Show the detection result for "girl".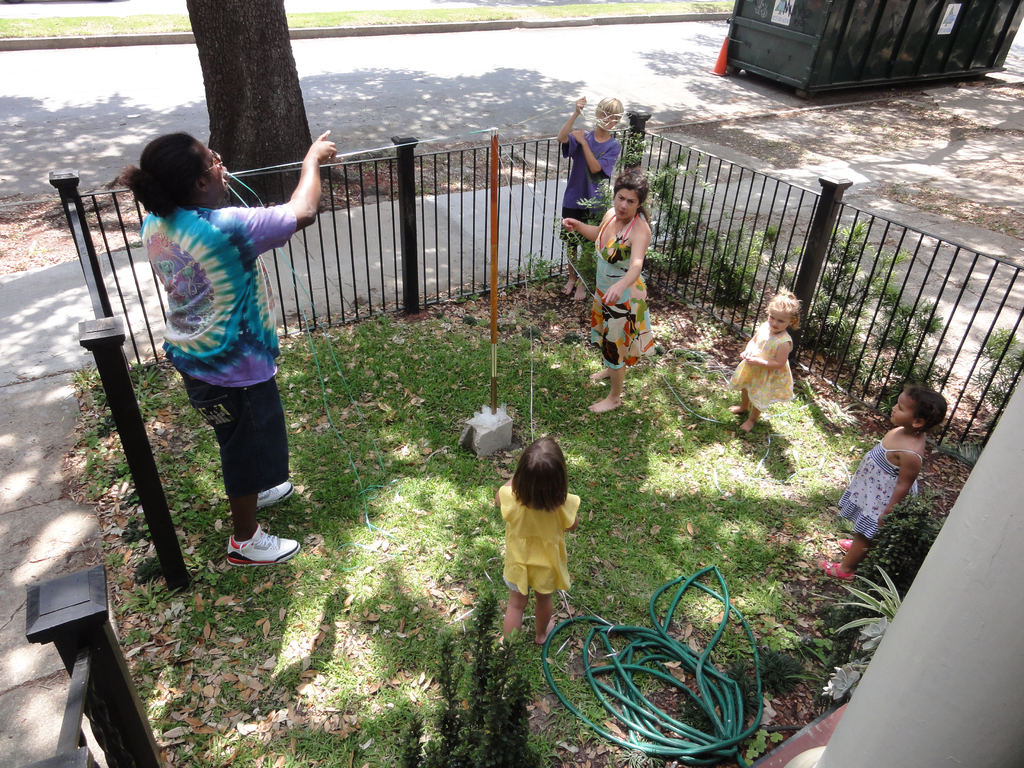
Rect(493, 436, 576, 651).
